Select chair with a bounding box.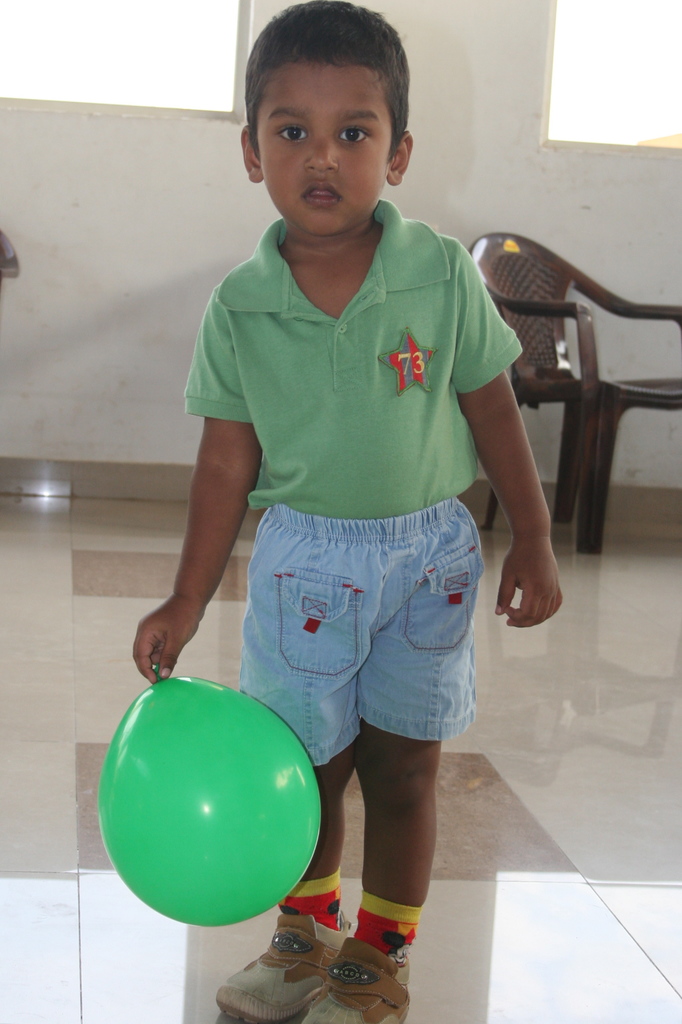
(x1=495, y1=223, x2=662, y2=566).
